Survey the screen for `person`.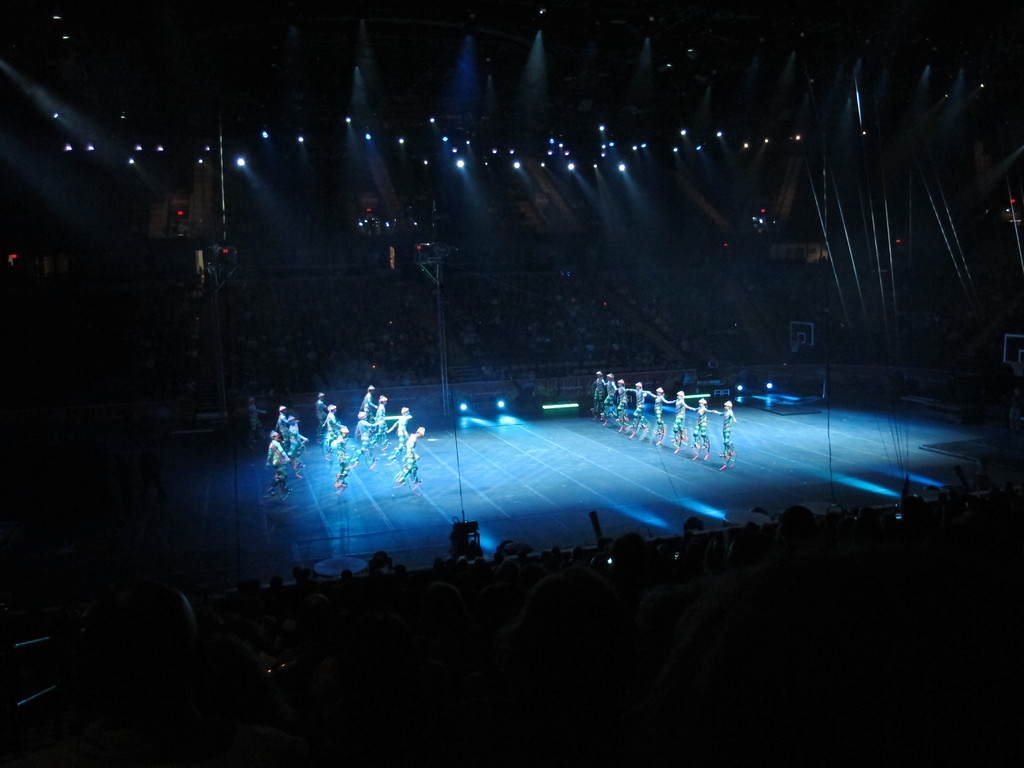
Survey found: (713, 399, 740, 471).
